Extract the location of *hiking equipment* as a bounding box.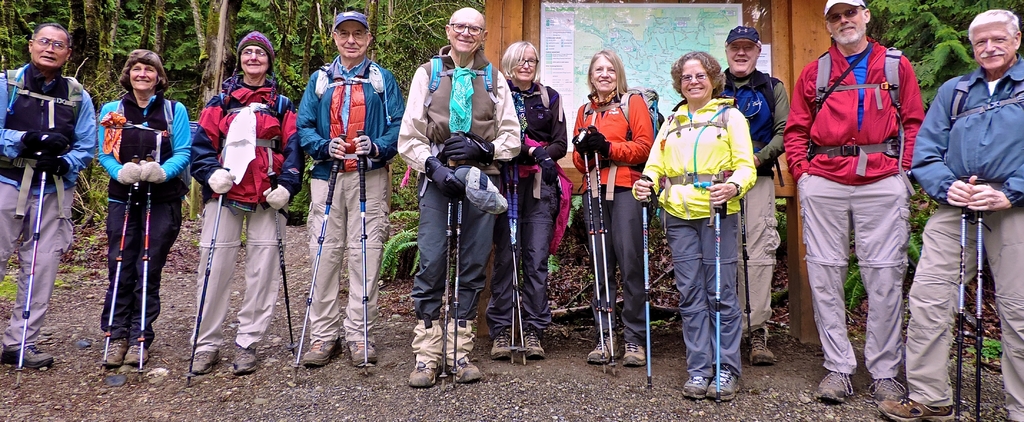
<bbox>735, 186, 751, 351</bbox>.
